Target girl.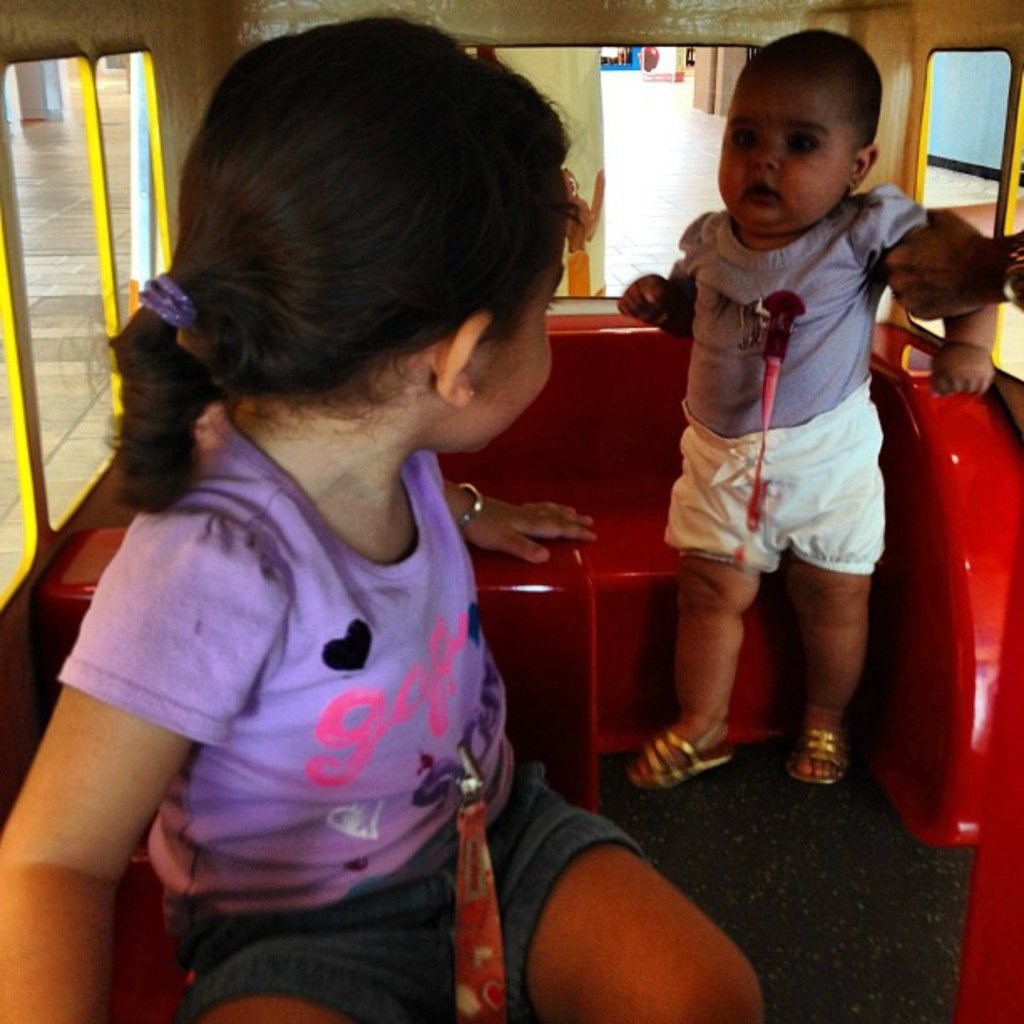
Target region: left=0, top=3, right=763, bottom=1022.
